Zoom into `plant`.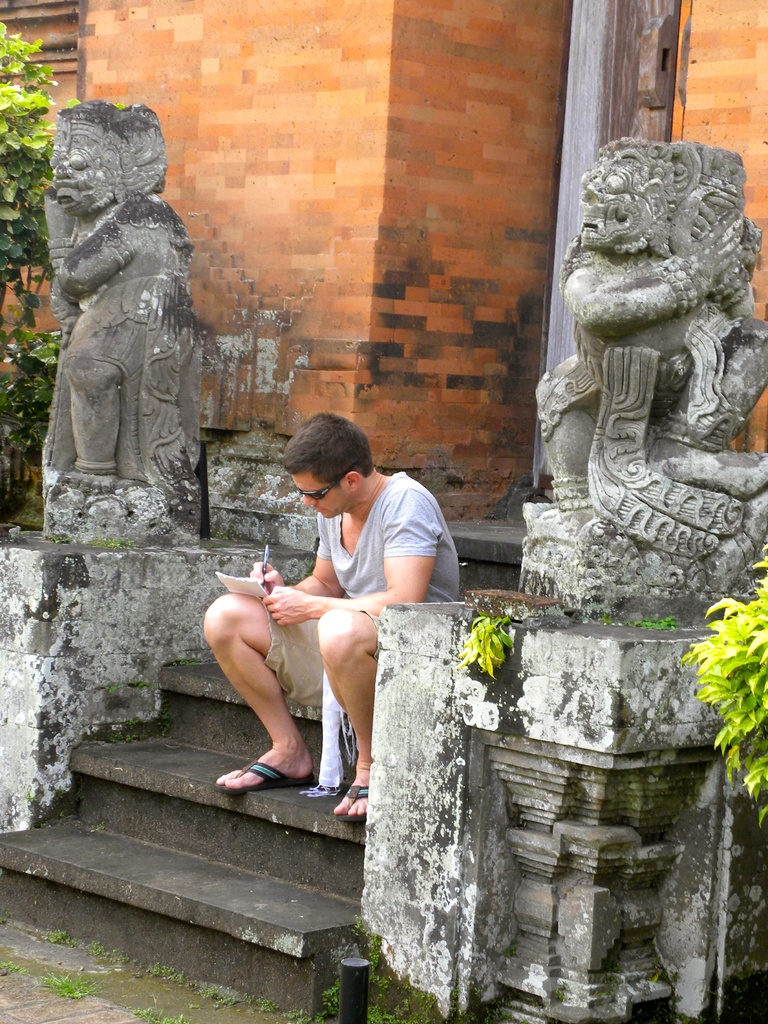
Zoom target: bbox=[449, 590, 527, 701].
